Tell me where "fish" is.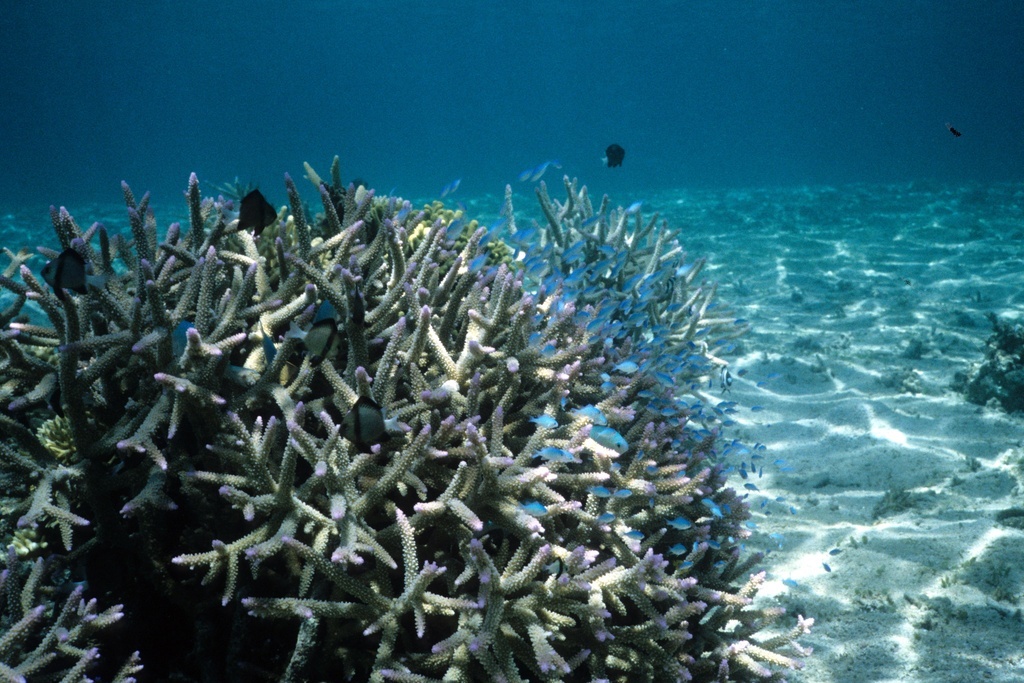
"fish" is at pyautogui.locateOnScreen(948, 124, 961, 139).
